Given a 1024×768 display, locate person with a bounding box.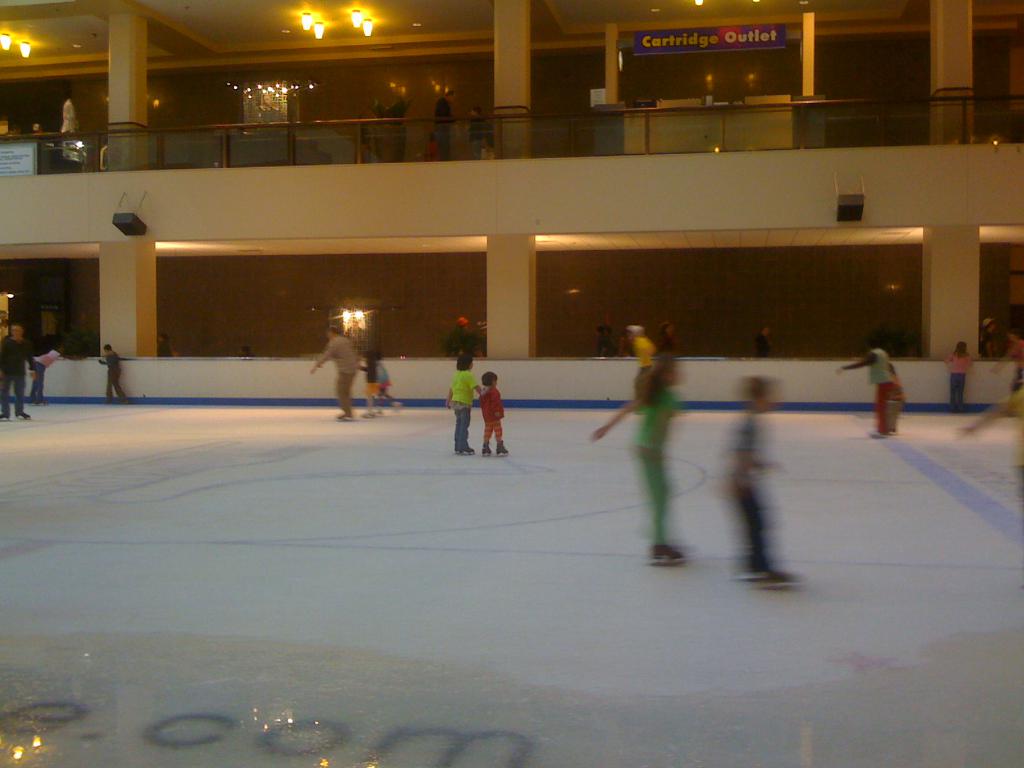
Located: BBox(356, 352, 383, 420).
